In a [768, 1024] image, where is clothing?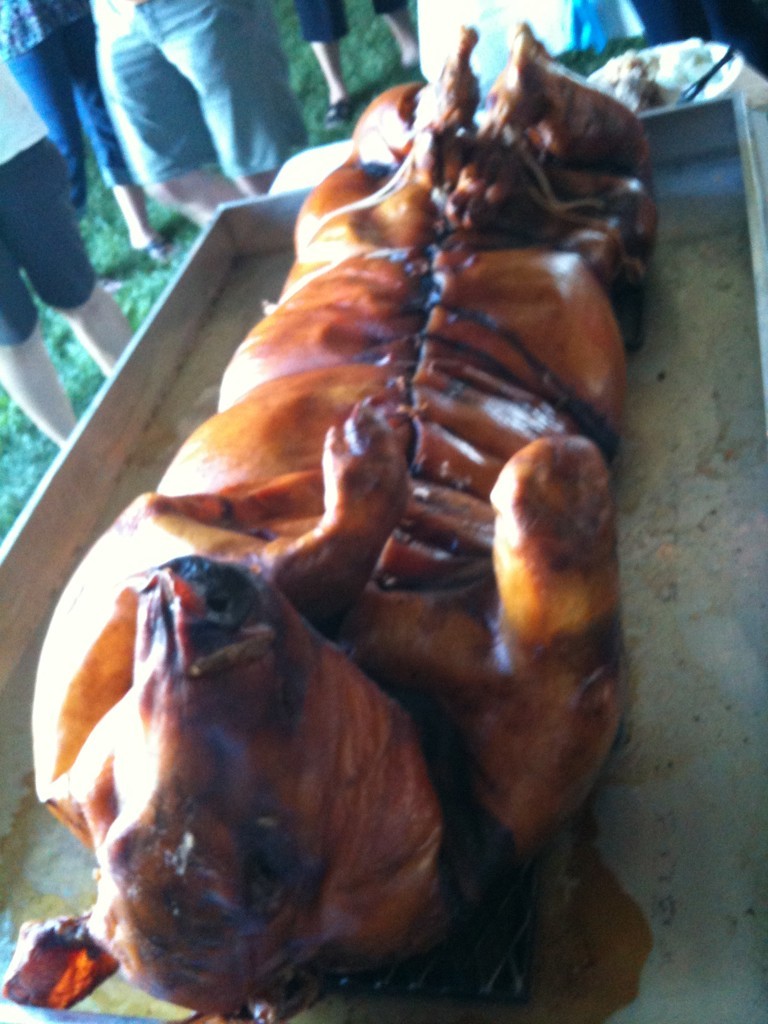
crop(60, 0, 318, 200).
